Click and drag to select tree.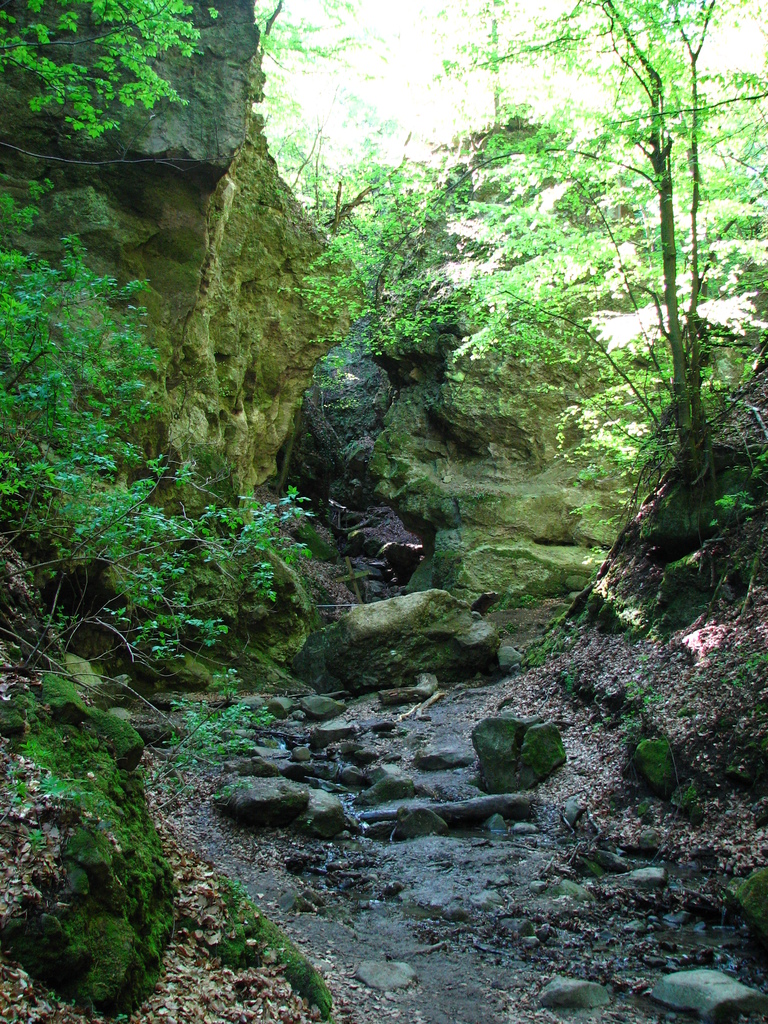
Selection: <bbox>436, 0, 767, 425</bbox>.
